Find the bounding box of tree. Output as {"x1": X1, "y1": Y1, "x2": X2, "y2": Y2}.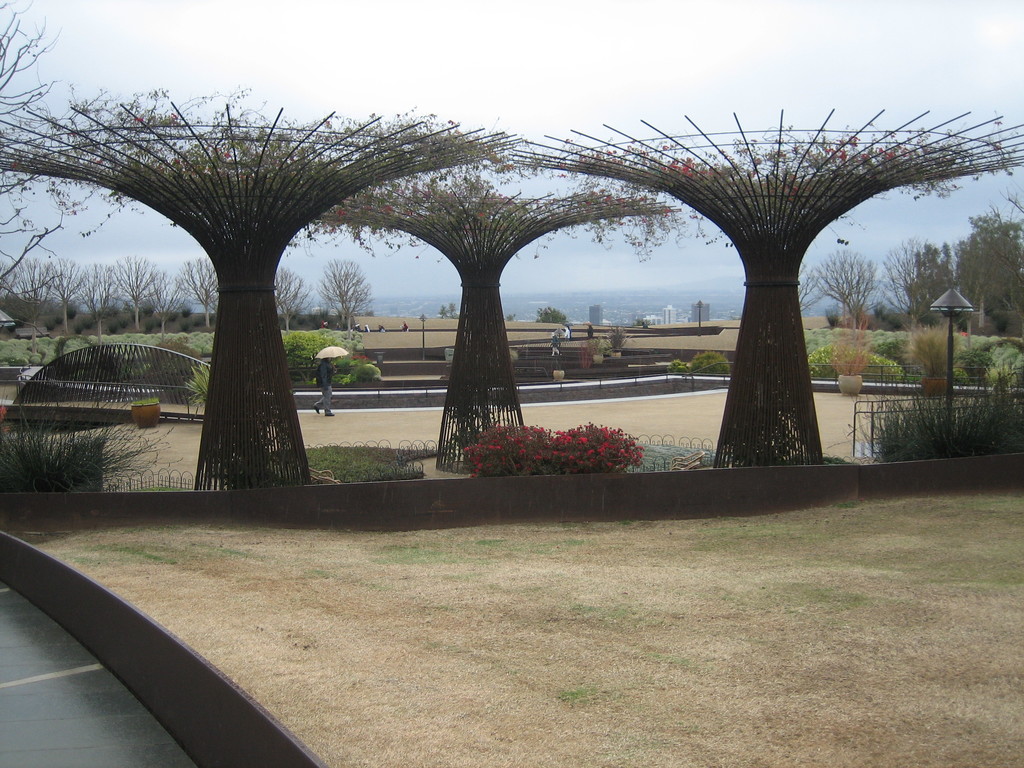
{"x1": 58, "y1": 253, "x2": 95, "y2": 322}.
